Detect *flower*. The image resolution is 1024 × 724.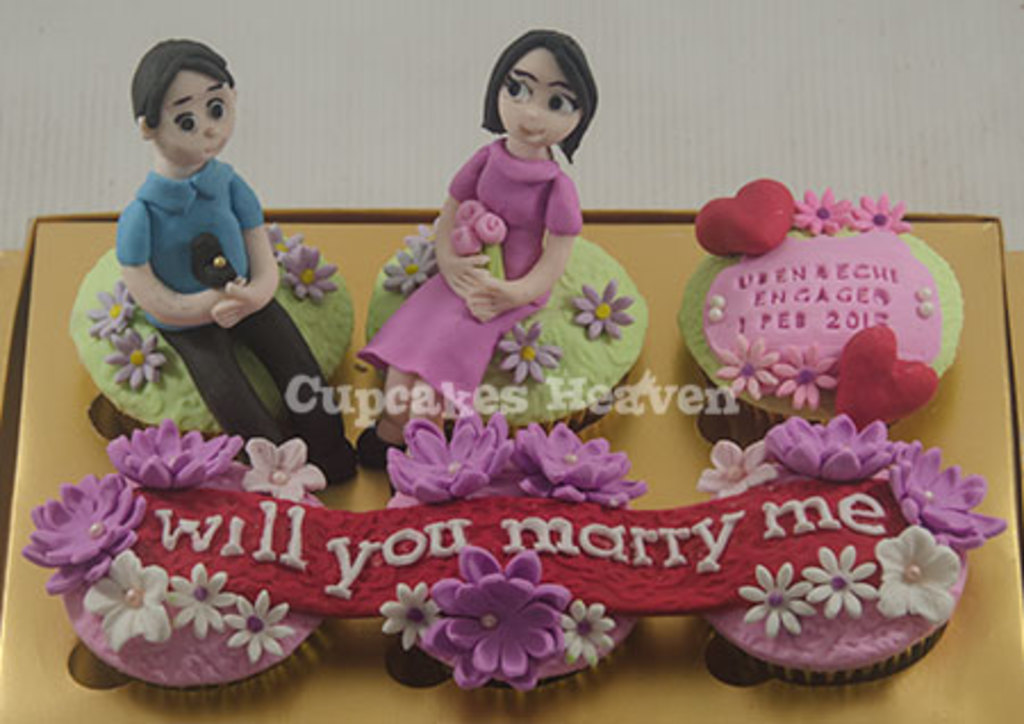
Rect(282, 248, 344, 301).
